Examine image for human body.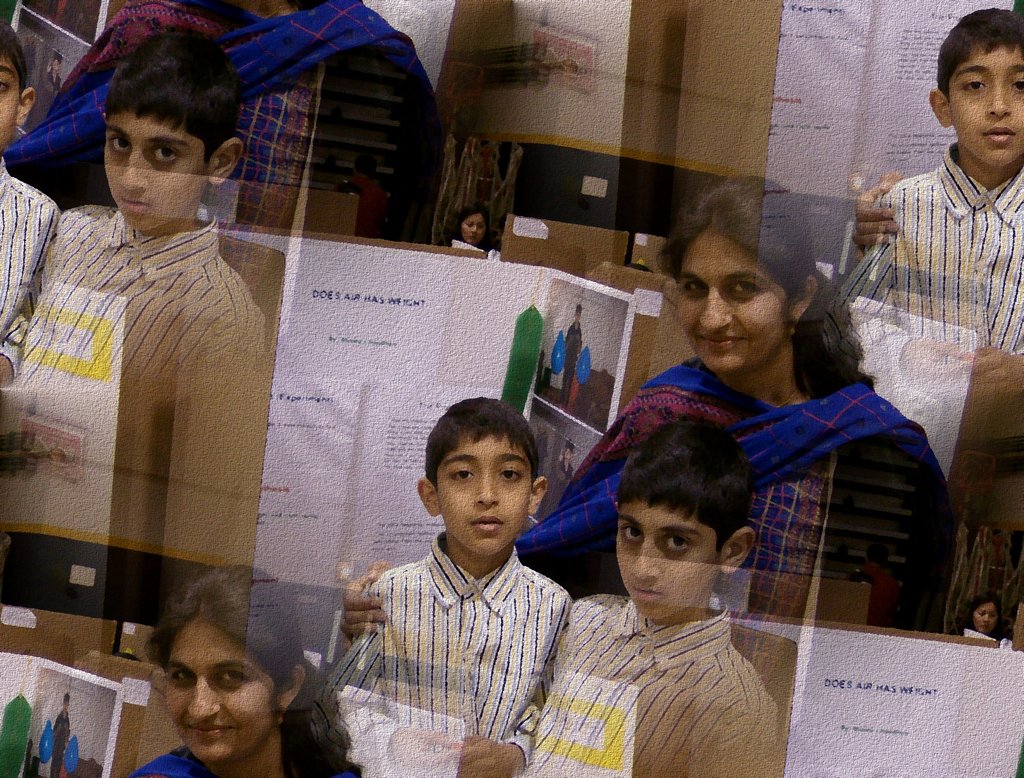
Examination result: bbox=(564, 182, 952, 628).
